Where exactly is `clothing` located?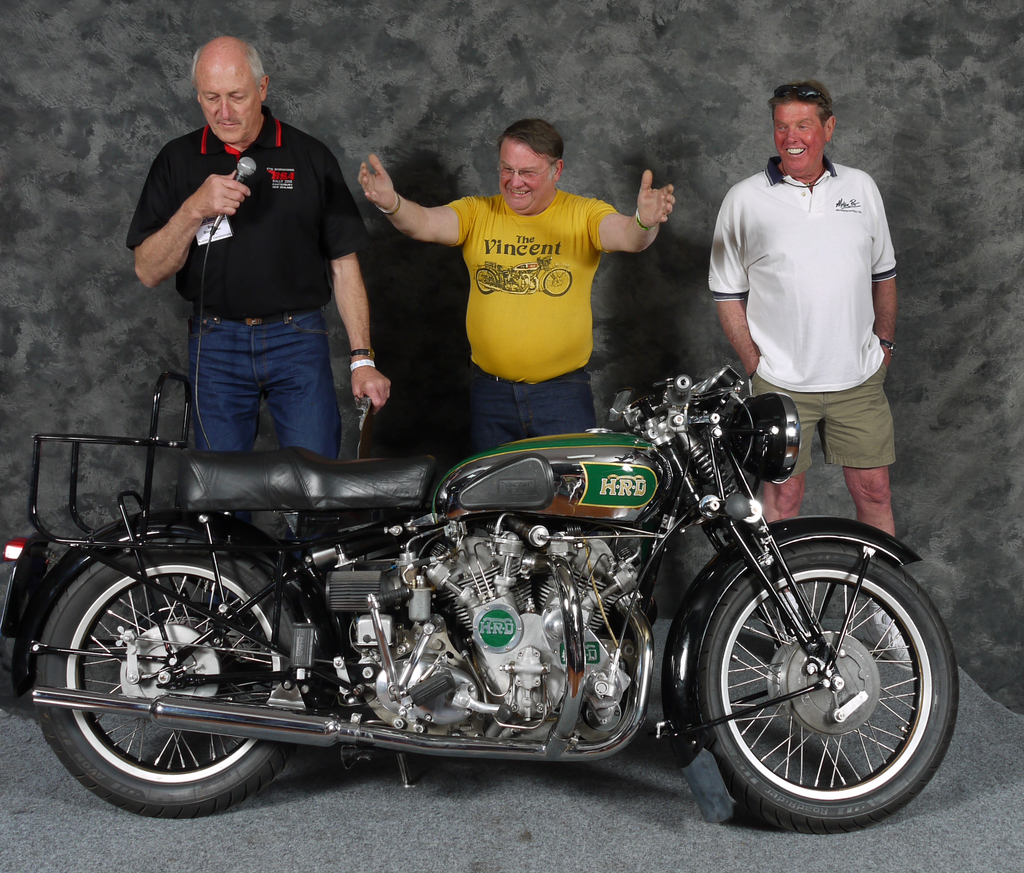
Its bounding box is (126, 125, 378, 318).
